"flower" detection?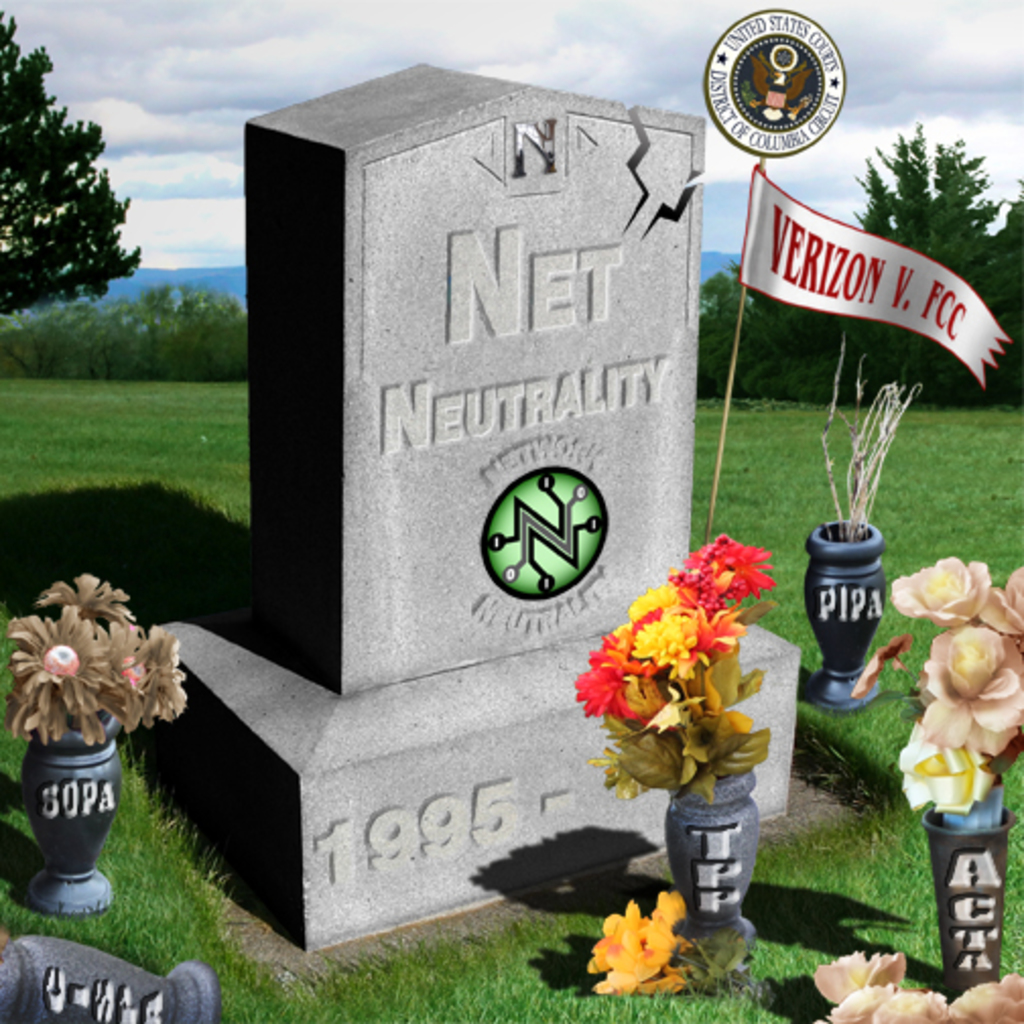
[left=926, top=626, right=1022, bottom=754]
